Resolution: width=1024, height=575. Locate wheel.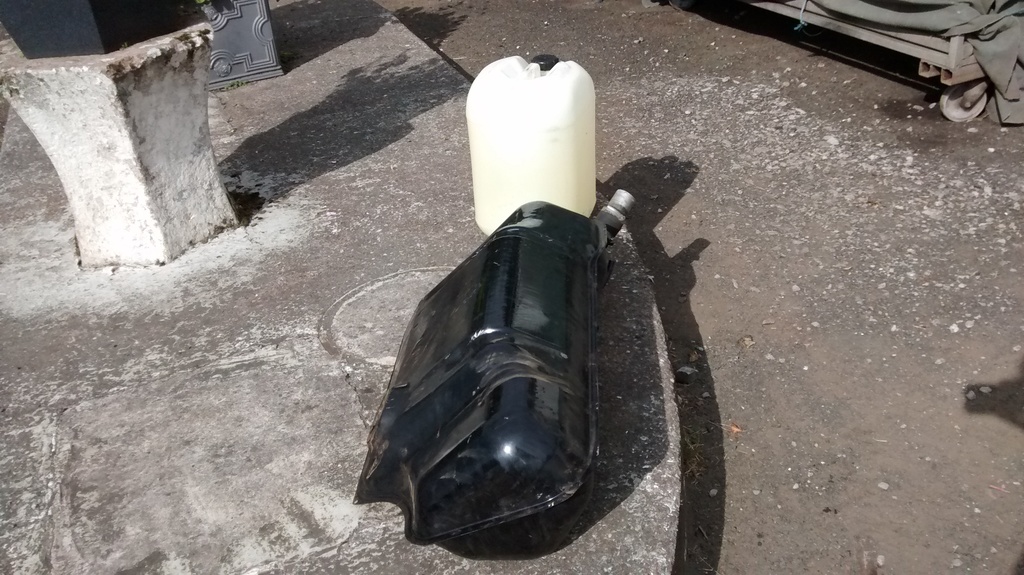
(940,81,988,123).
